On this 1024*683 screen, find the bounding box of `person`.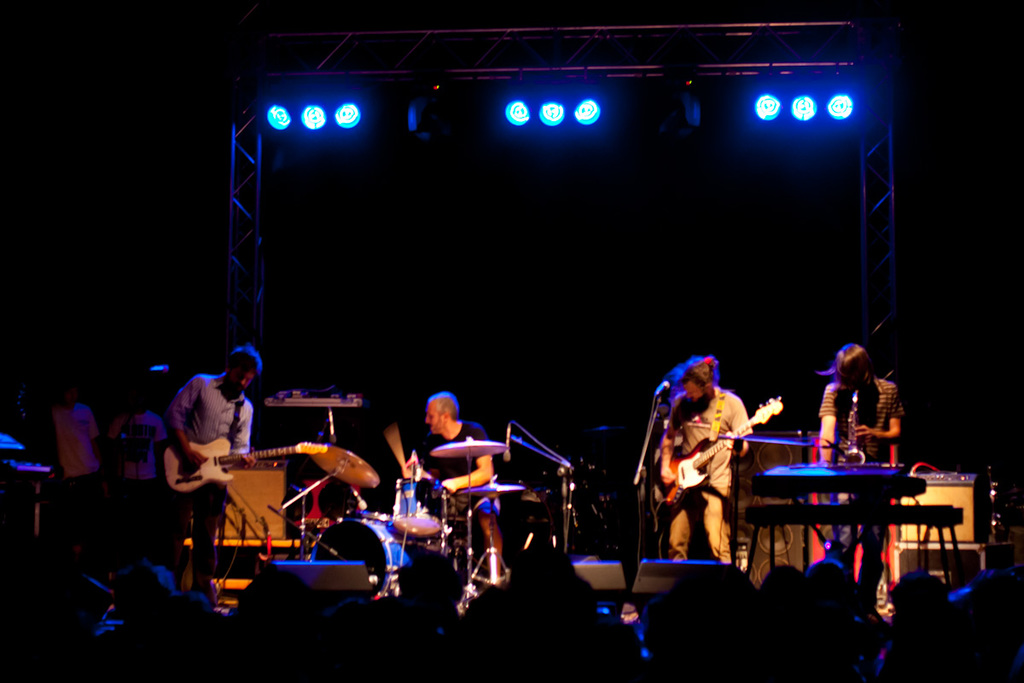
Bounding box: x1=813 y1=341 x2=911 y2=610.
